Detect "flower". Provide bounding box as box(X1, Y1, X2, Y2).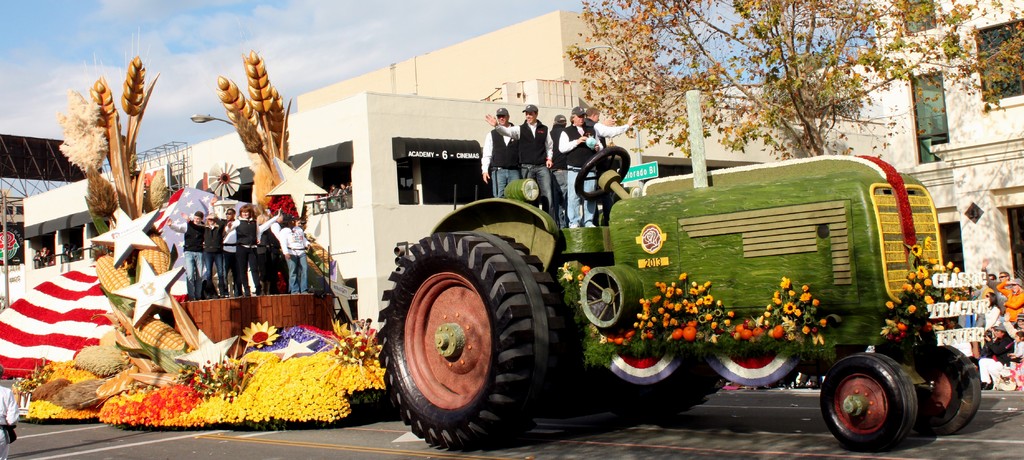
box(880, 265, 943, 336).
